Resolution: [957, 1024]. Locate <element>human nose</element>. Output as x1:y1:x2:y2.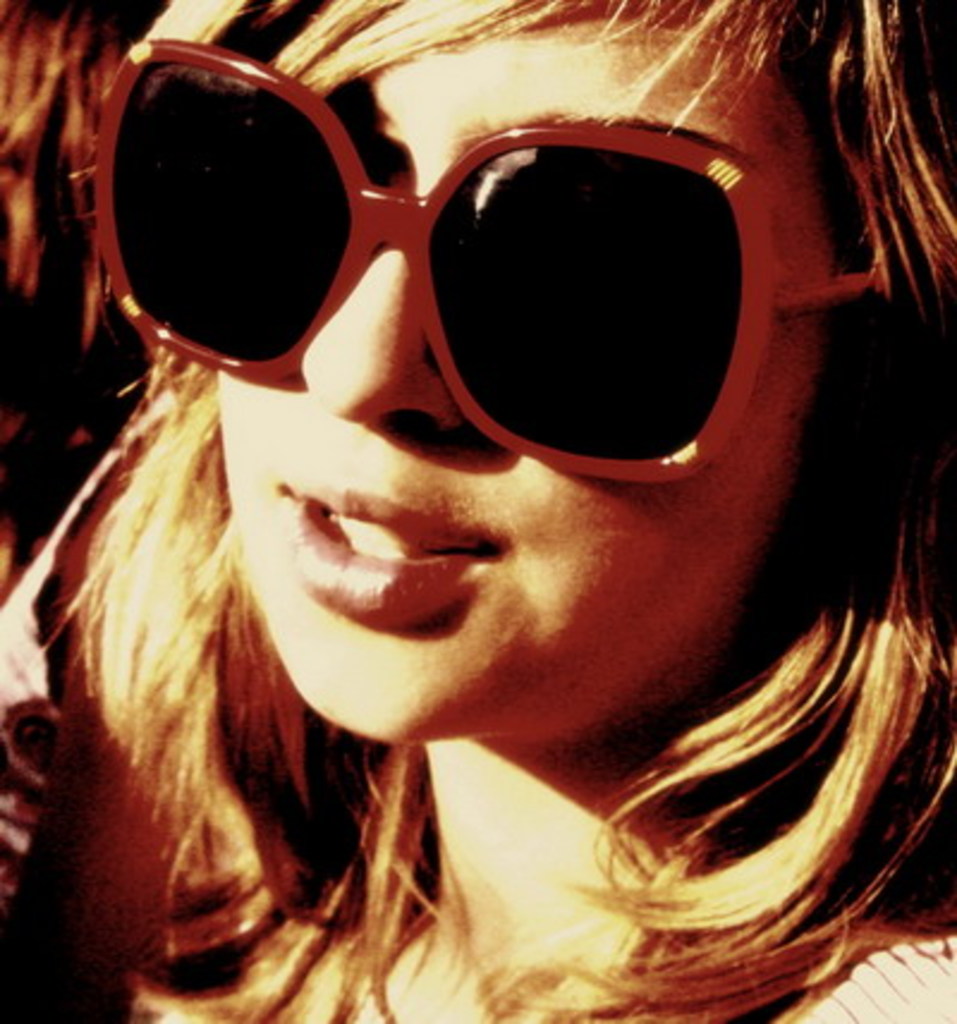
292:151:447:419.
